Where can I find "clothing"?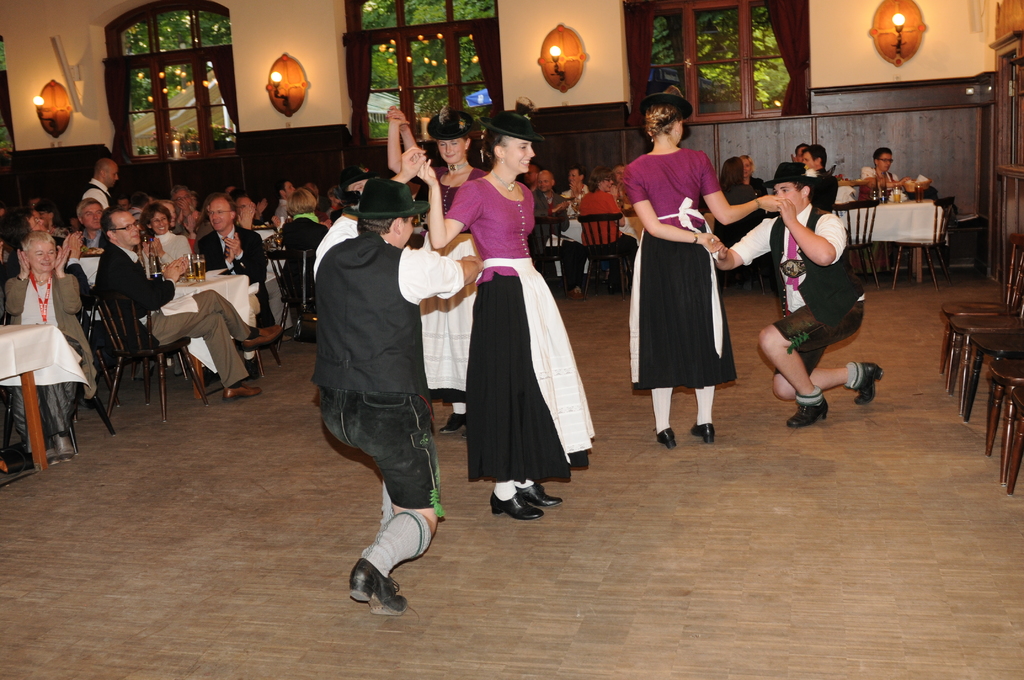
You can find it at bbox(724, 198, 868, 372).
